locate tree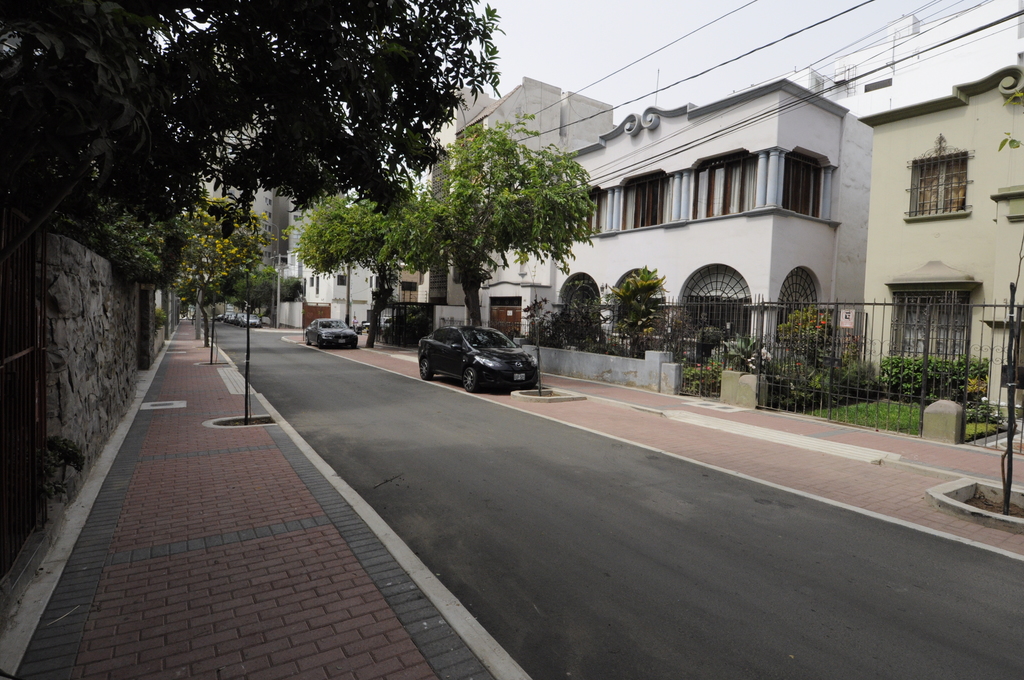
bbox=(776, 301, 833, 365)
